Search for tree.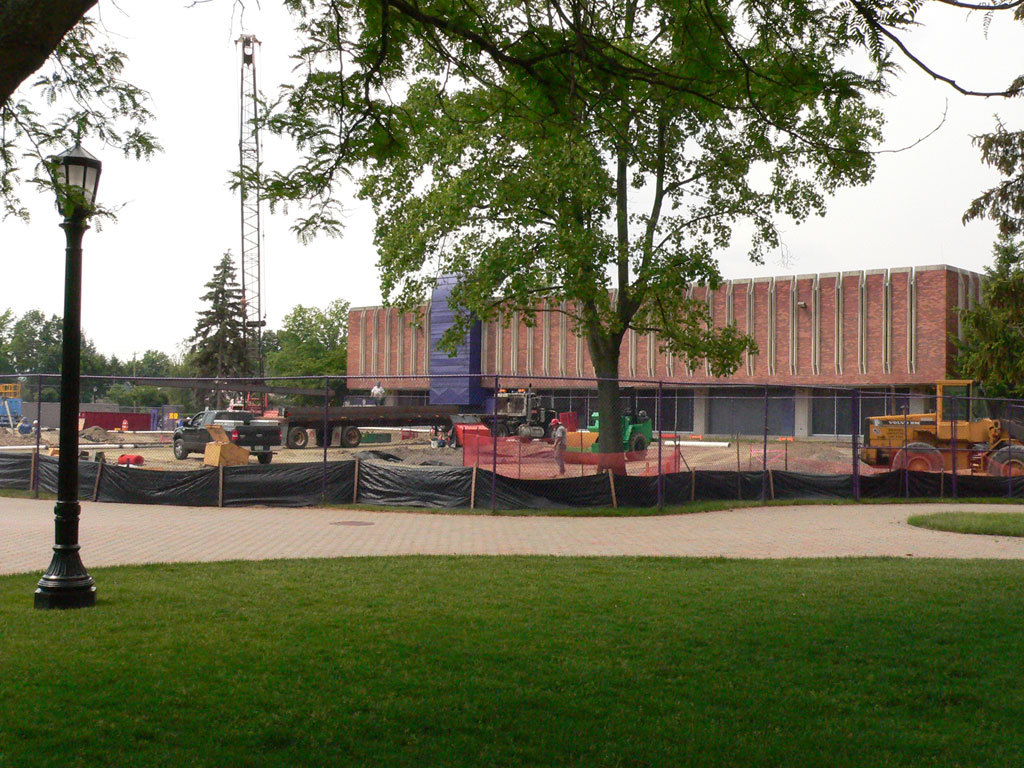
Found at [x1=929, y1=225, x2=1023, y2=414].
